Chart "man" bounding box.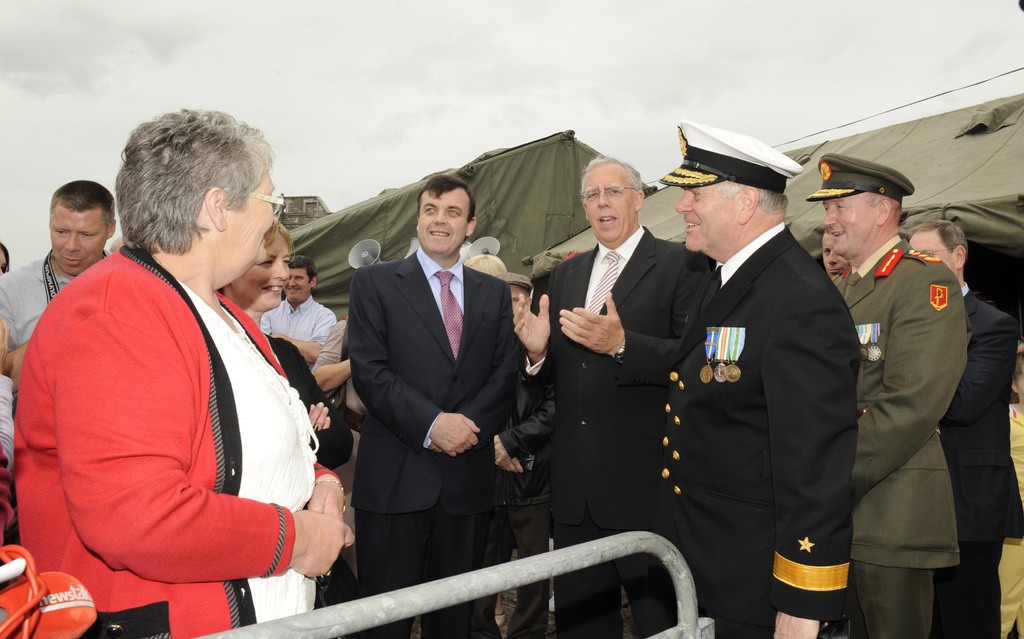
Charted: BBox(826, 224, 867, 281).
